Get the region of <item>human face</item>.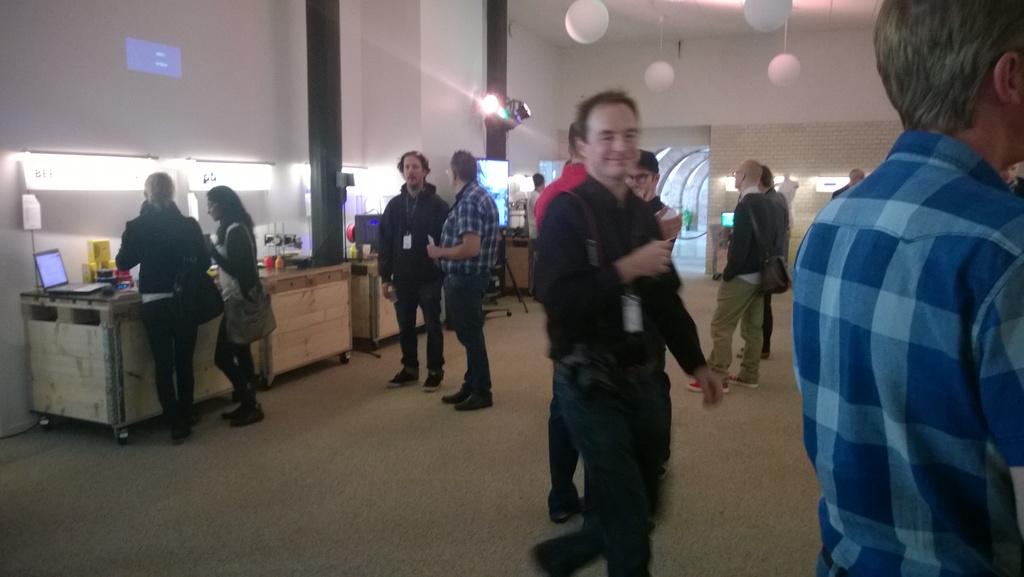
<box>585,103,641,178</box>.
